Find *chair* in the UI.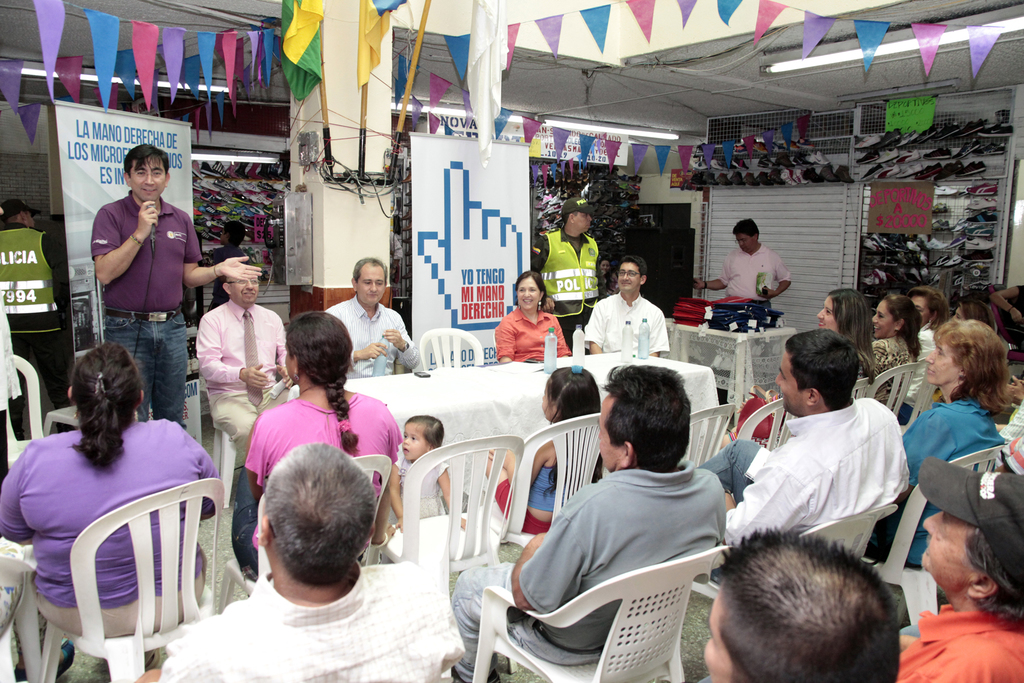
UI element at region(204, 386, 248, 509).
